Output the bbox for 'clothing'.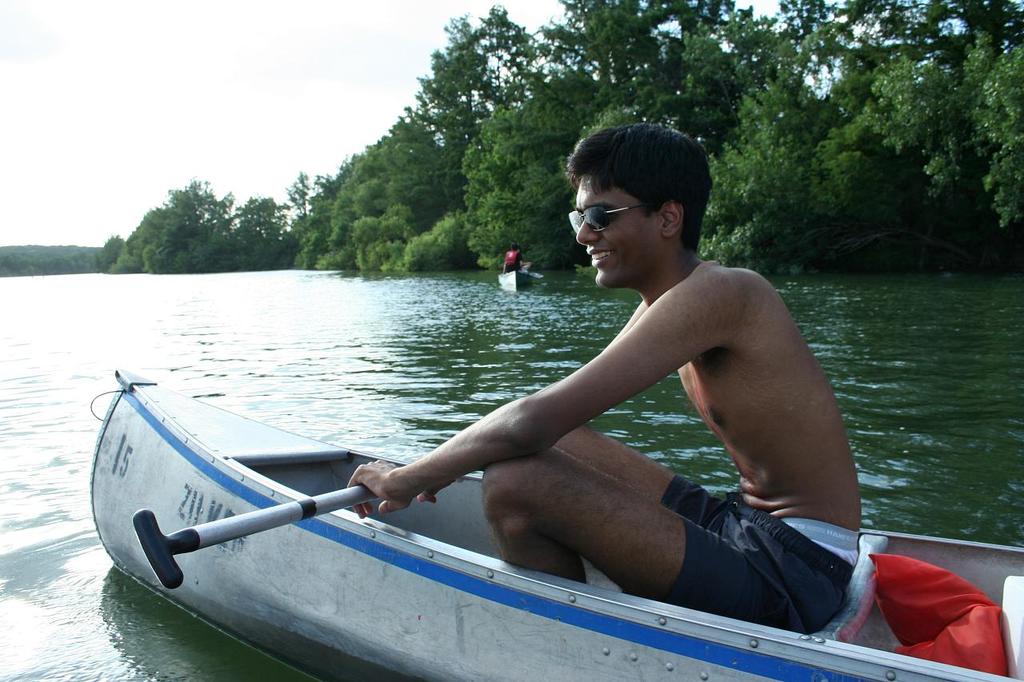
(657, 477, 862, 627).
